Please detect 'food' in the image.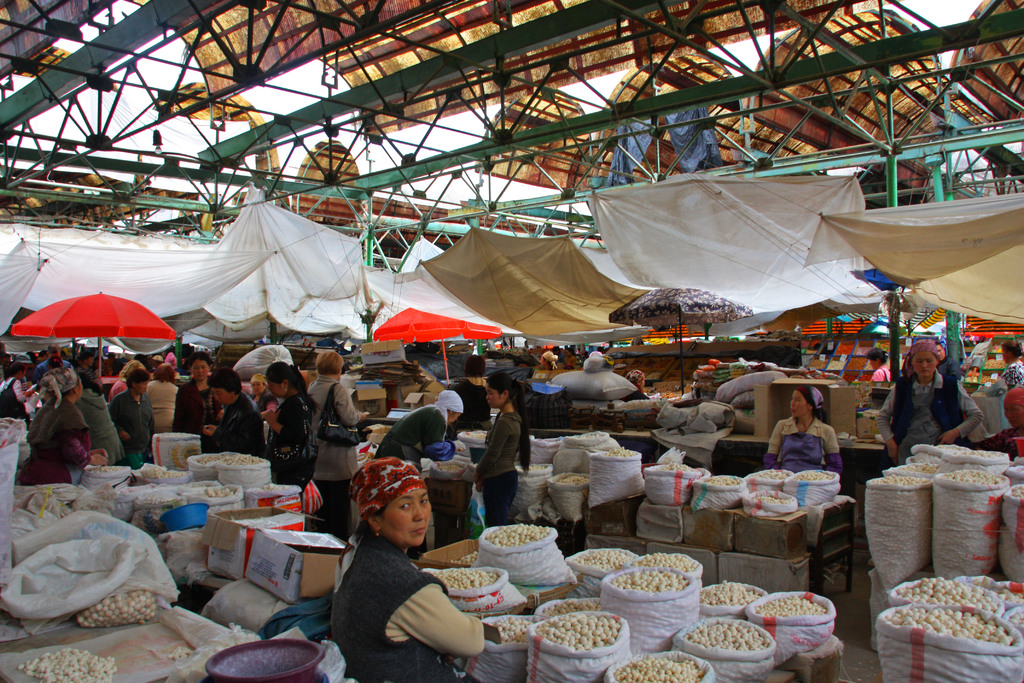
detection(429, 566, 497, 591).
